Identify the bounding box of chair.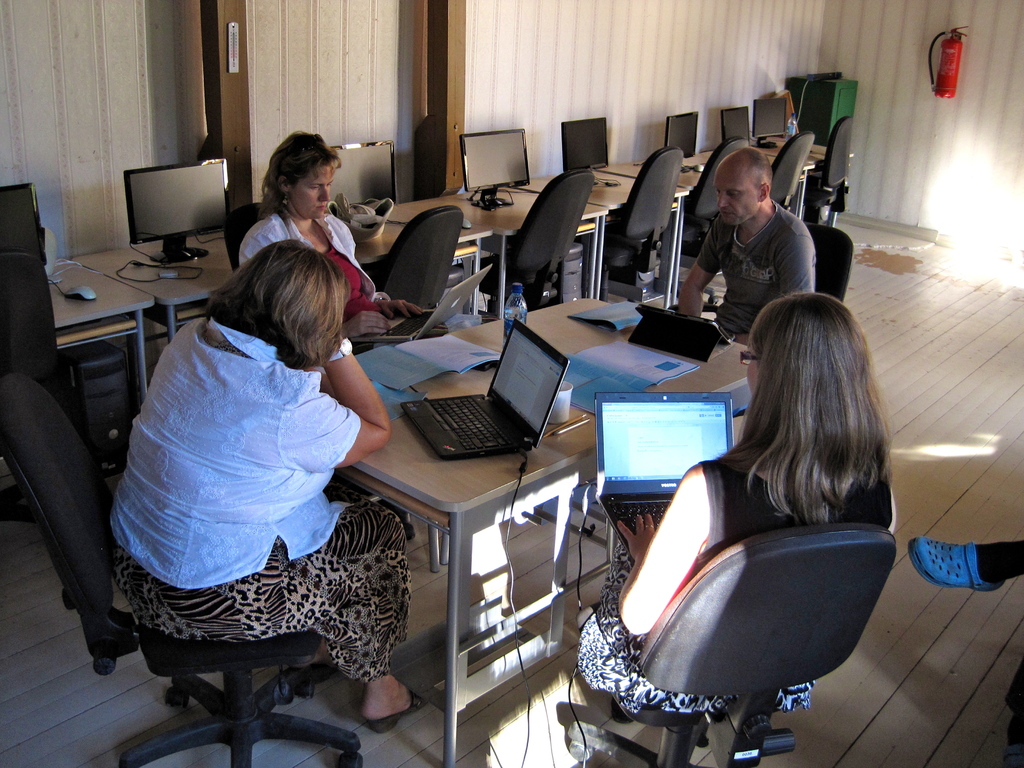
pyautogui.locateOnScreen(766, 132, 813, 212).
